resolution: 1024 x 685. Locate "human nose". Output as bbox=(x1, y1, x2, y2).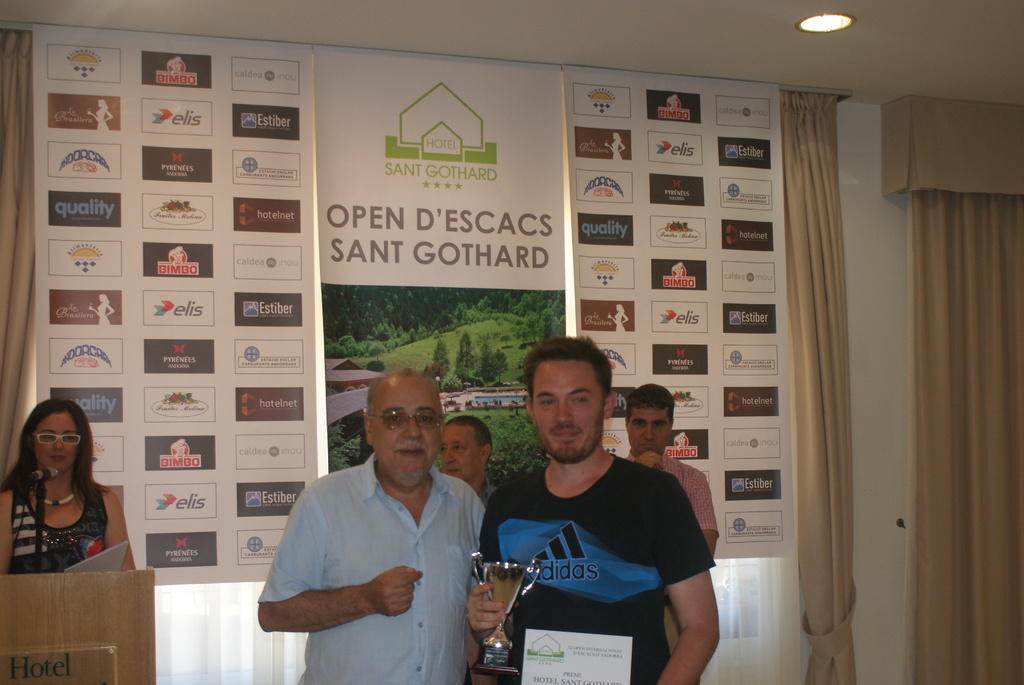
bbox=(440, 450, 457, 467).
